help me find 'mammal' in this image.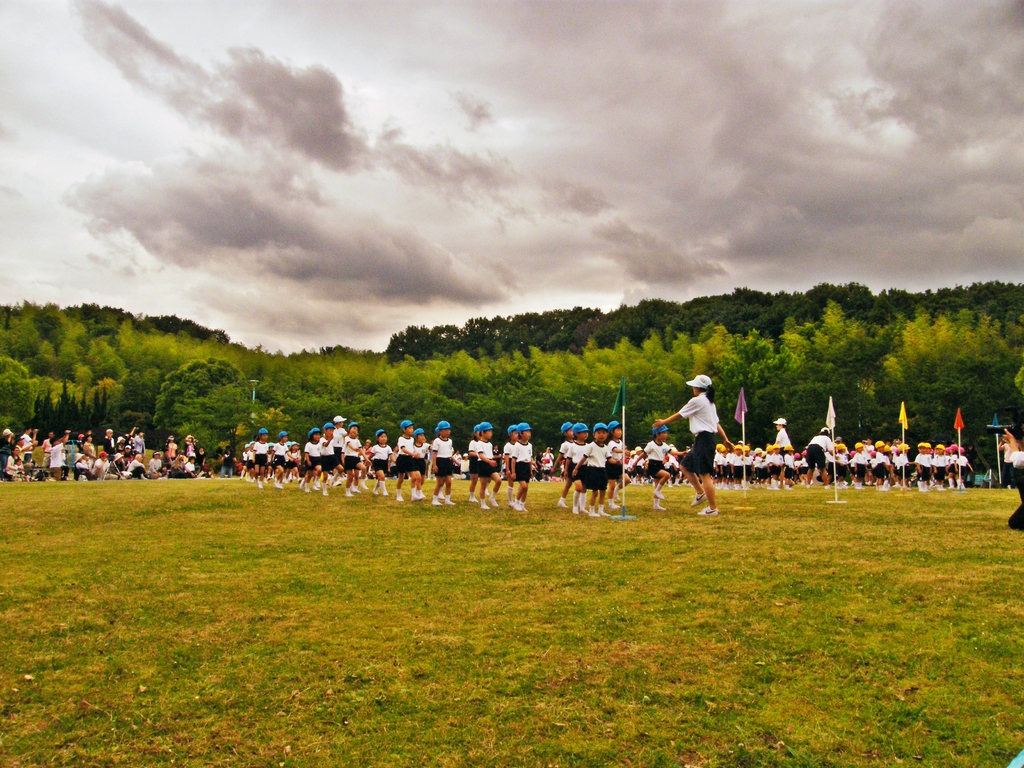
Found it: [left=995, top=440, right=1013, bottom=490].
